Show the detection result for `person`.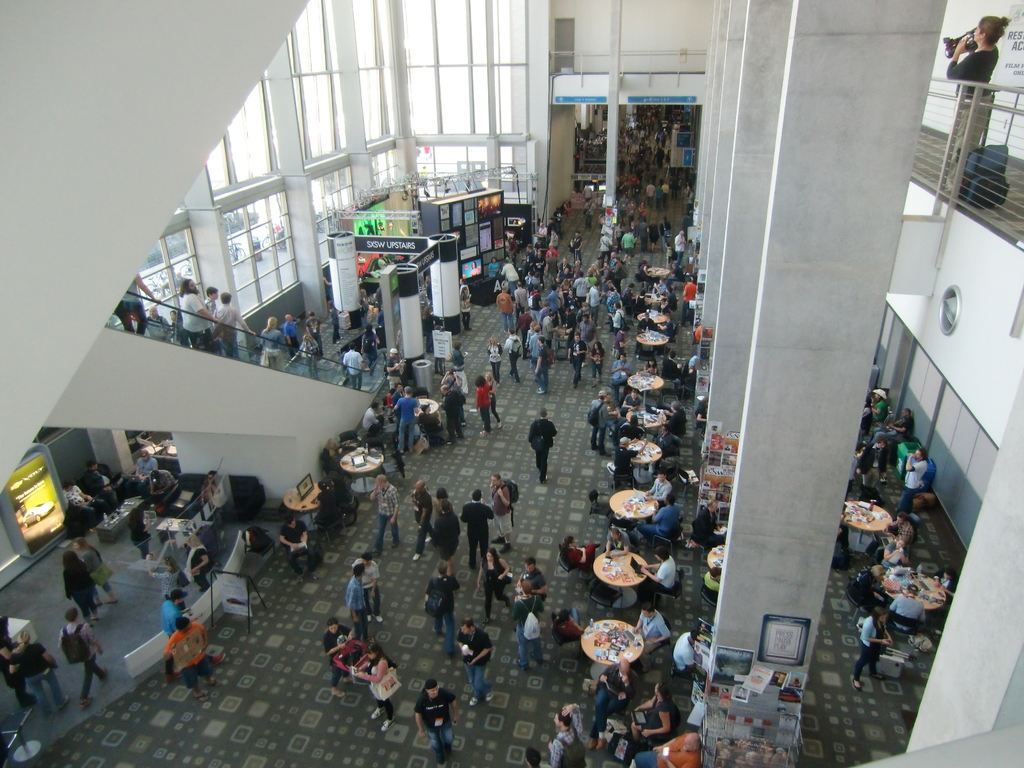
region(141, 465, 181, 502).
